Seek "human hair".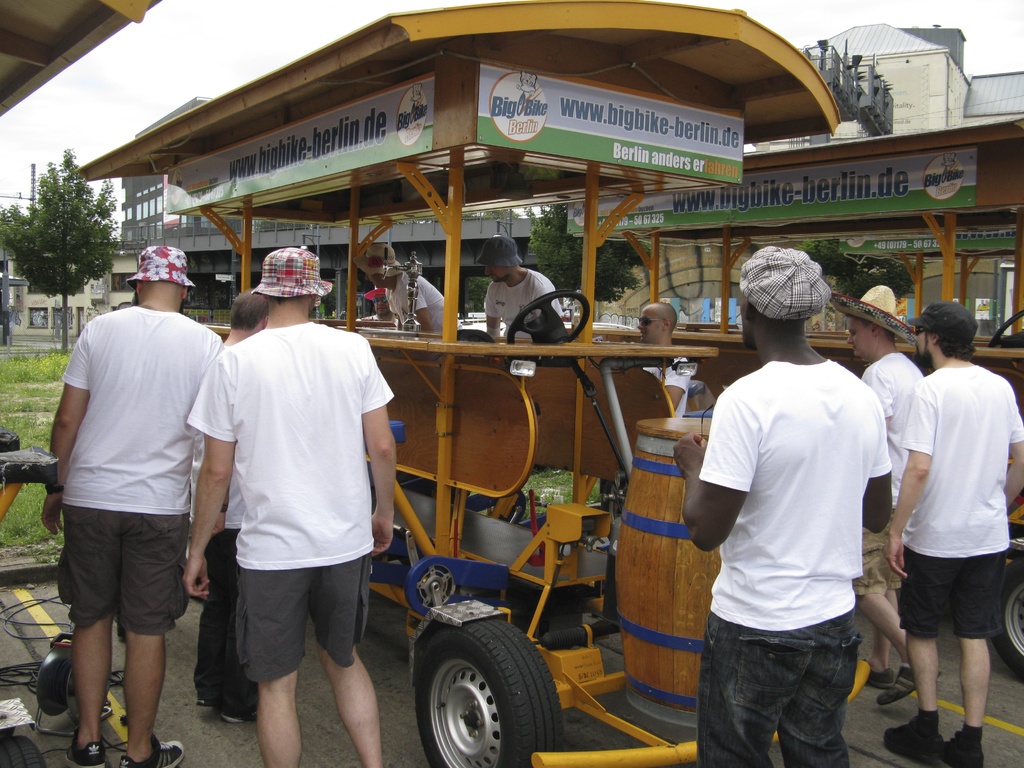
<region>861, 321, 874, 331</region>.
